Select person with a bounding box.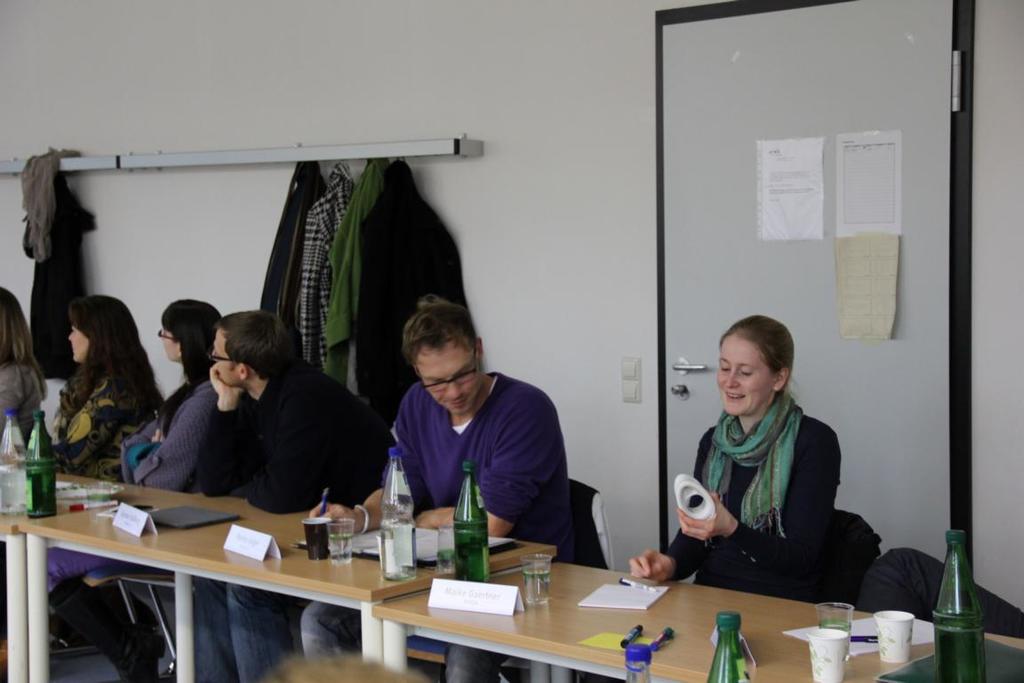
x1=0, y1=282, x2=38, y2=443.
